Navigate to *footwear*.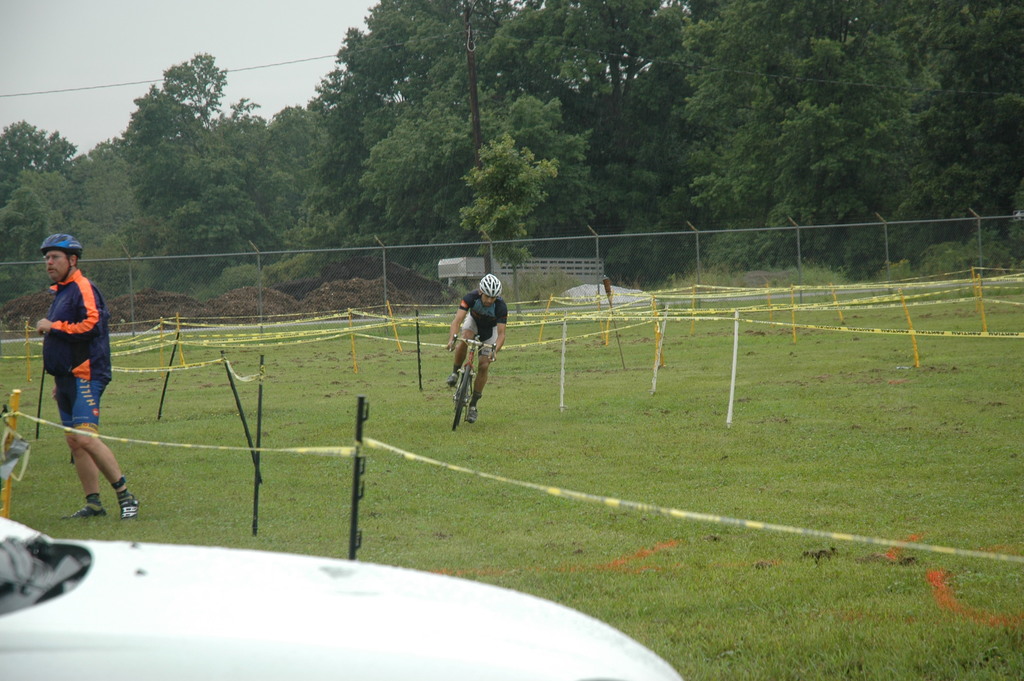
Navigation target: rect(449, 371, 460, 387).
